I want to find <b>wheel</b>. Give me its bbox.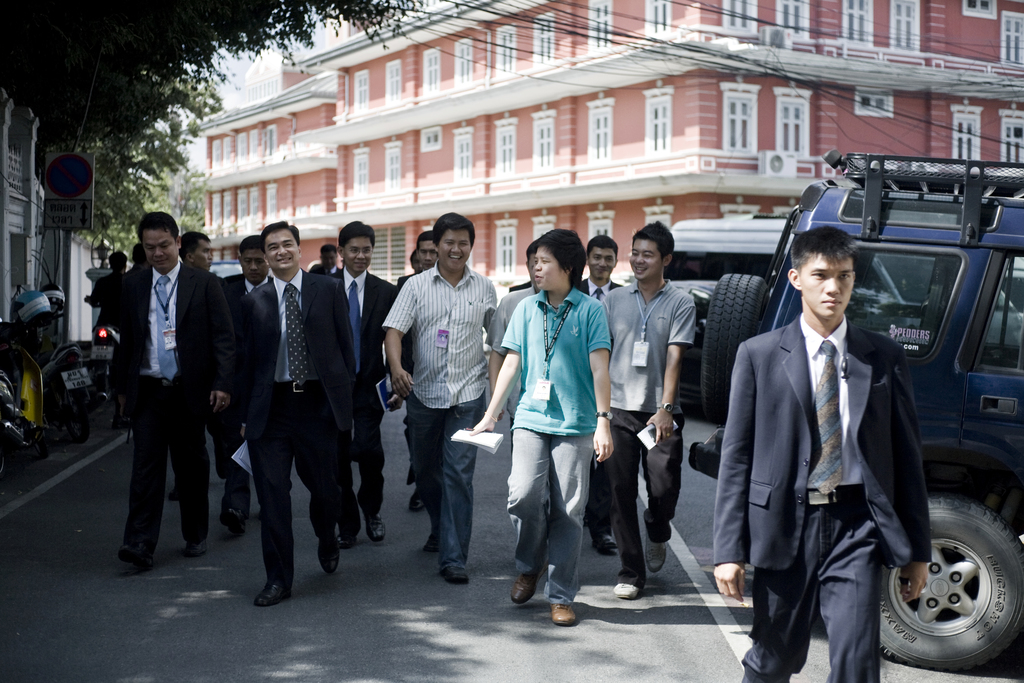
locate(876, 498, 1023, 671).
